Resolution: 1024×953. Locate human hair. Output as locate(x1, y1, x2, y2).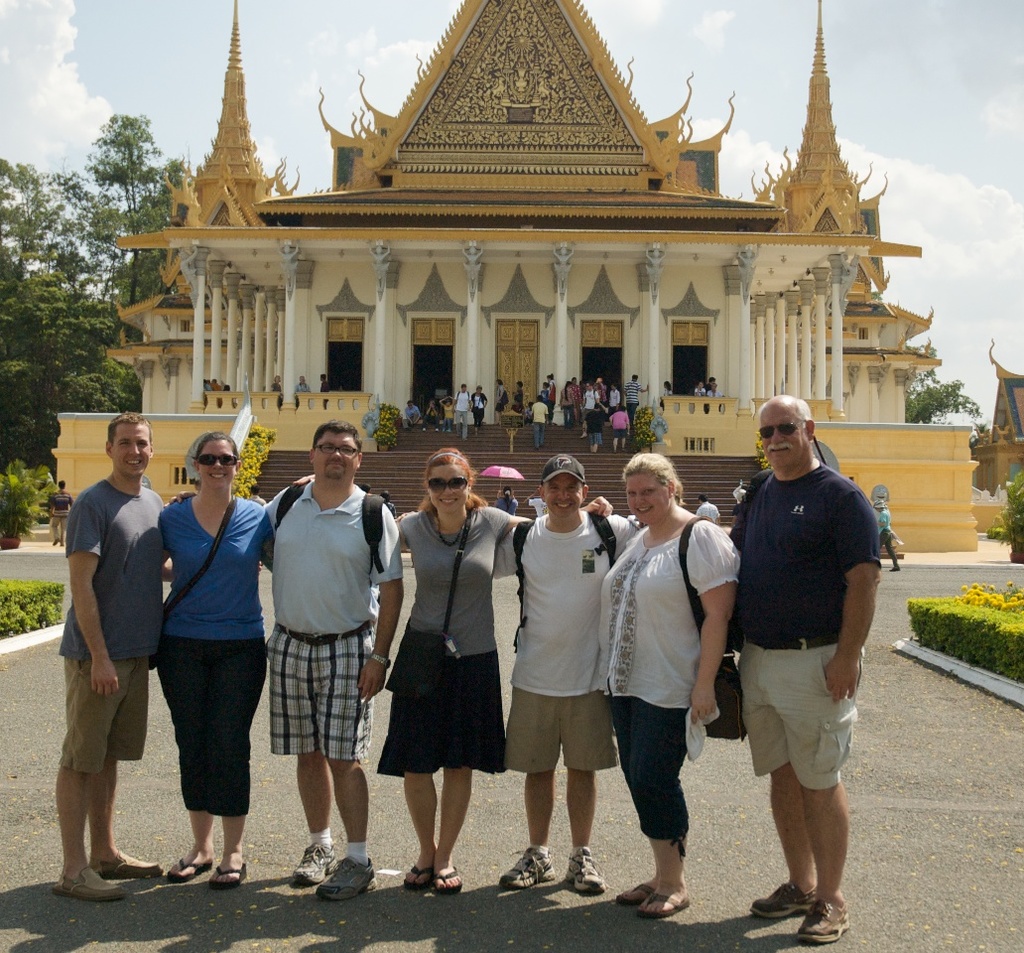
locate(632, 374, 635, 378).
